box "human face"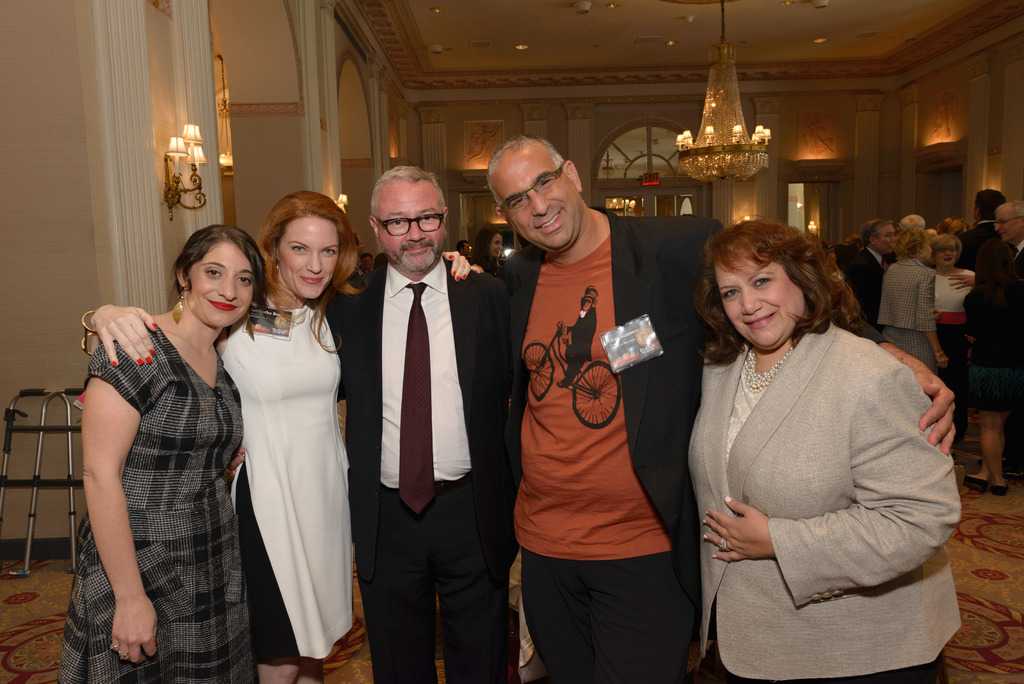
pyautogui.locateOnScreen(362, 252, 374, 268)
